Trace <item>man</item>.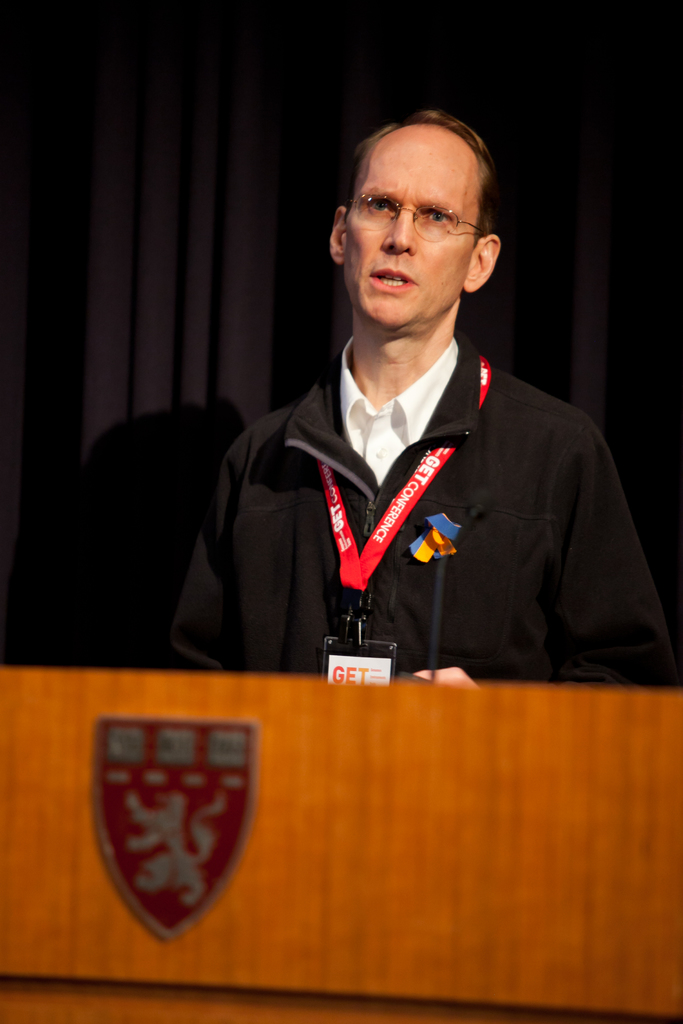
Traced to 190/102/621/747.
